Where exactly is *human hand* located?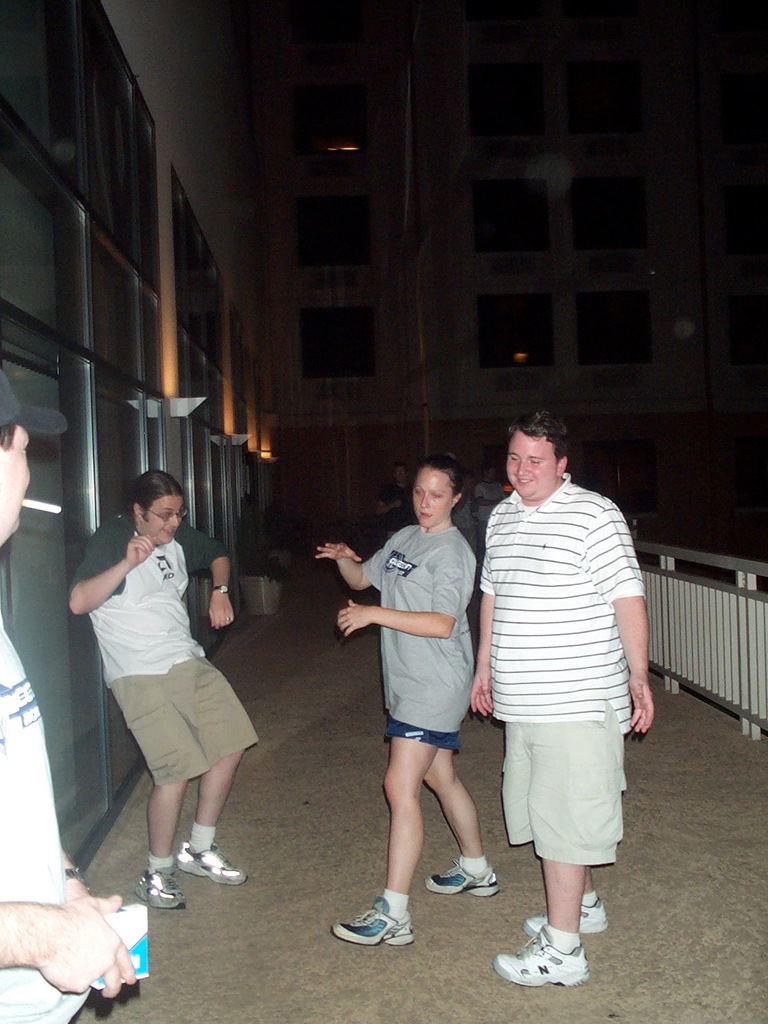
Its bounding box is [11,861,141,1007].
